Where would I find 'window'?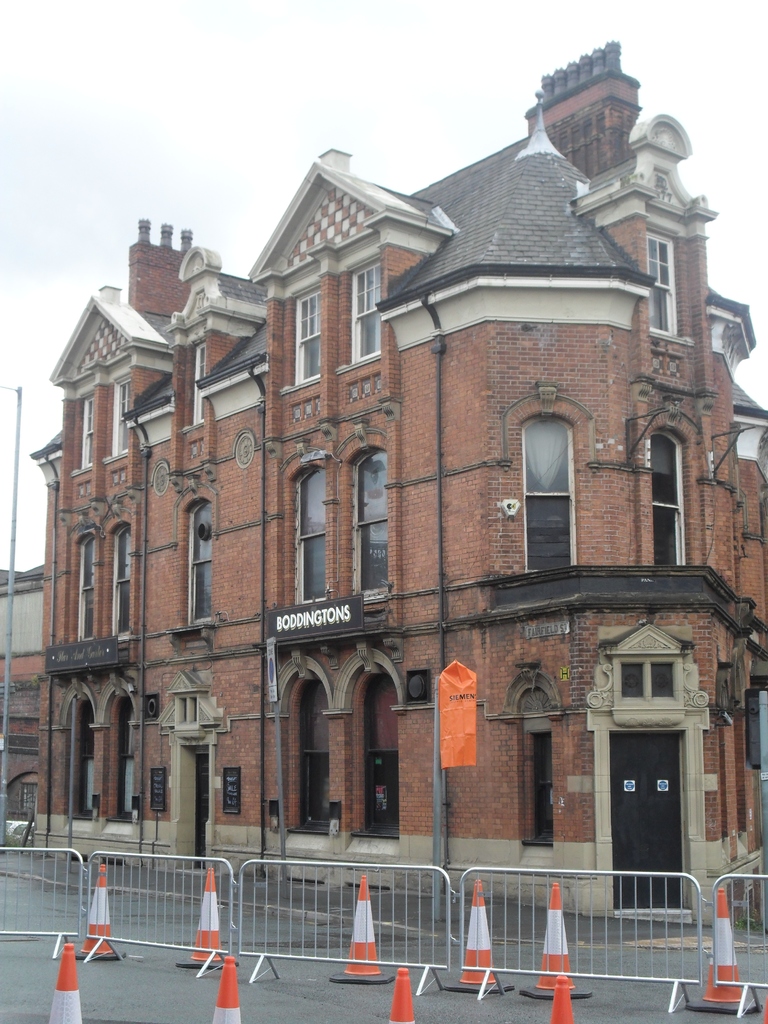
At Rect(107, 527, 135, 643).
